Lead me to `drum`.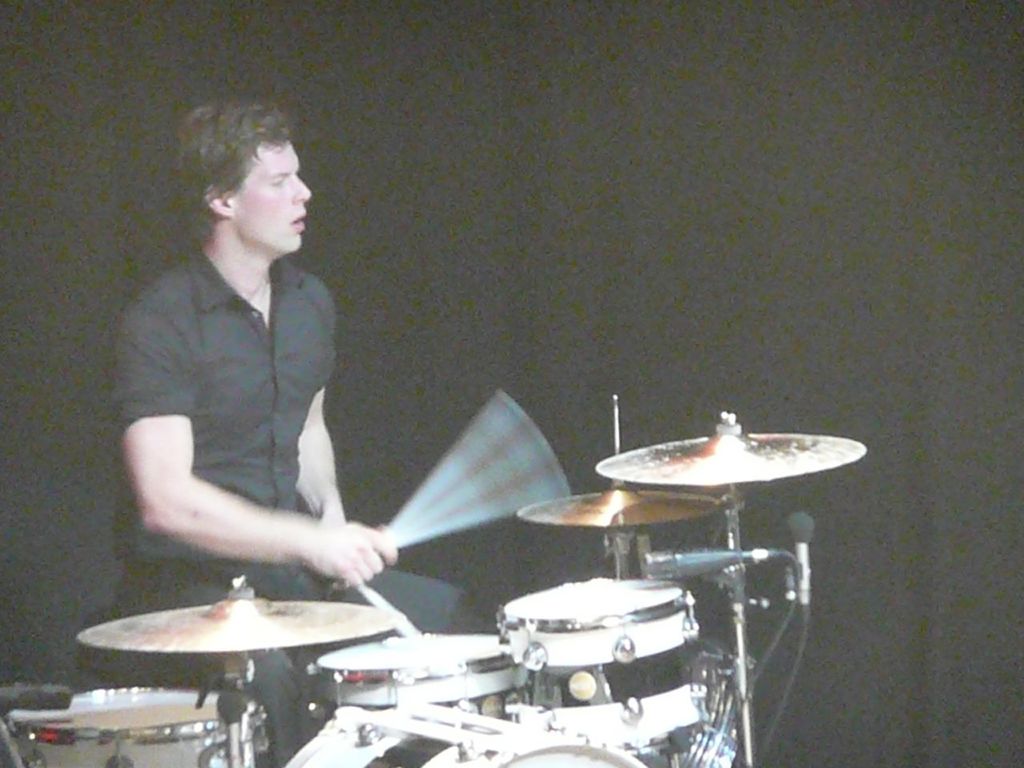
Lead to region(280, 702, 642, 767).
